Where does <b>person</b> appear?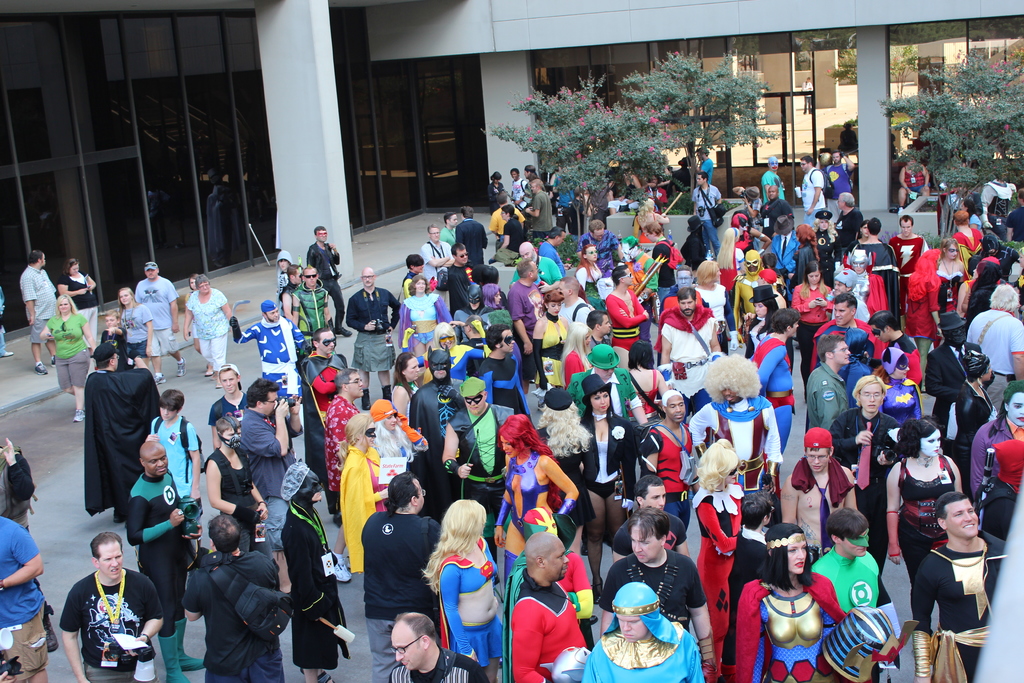
Appears at 747/304/799/448.
